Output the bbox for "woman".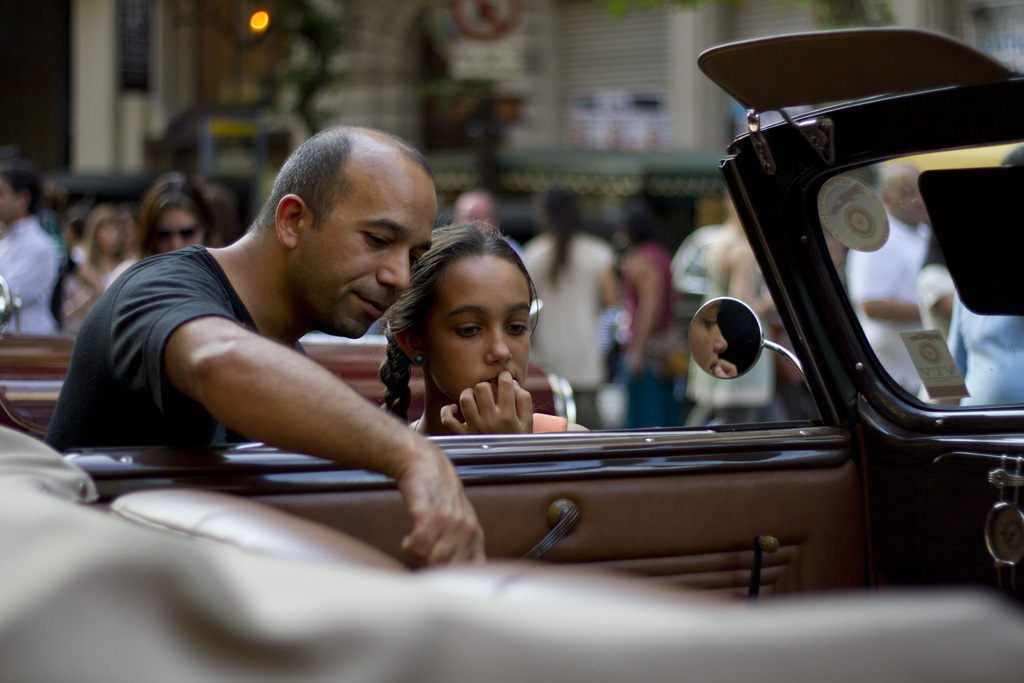
x1=133 y1=171 x2=219 y2=255.
